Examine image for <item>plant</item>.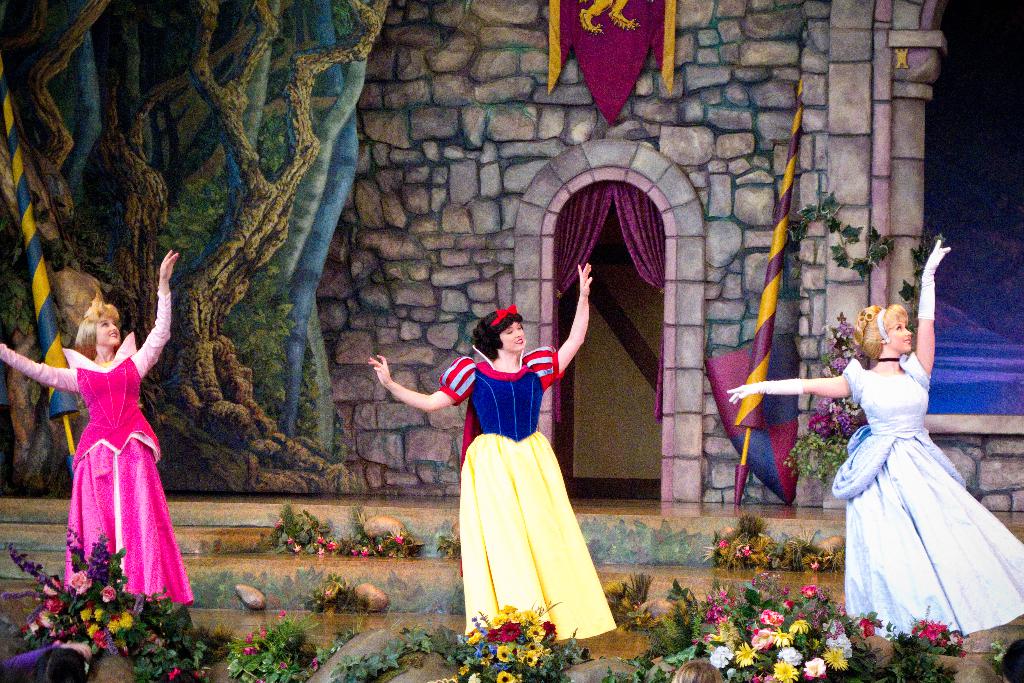
Examination result: {"left": 782, "top": 395, "right": 874, "bottom": 488}.
